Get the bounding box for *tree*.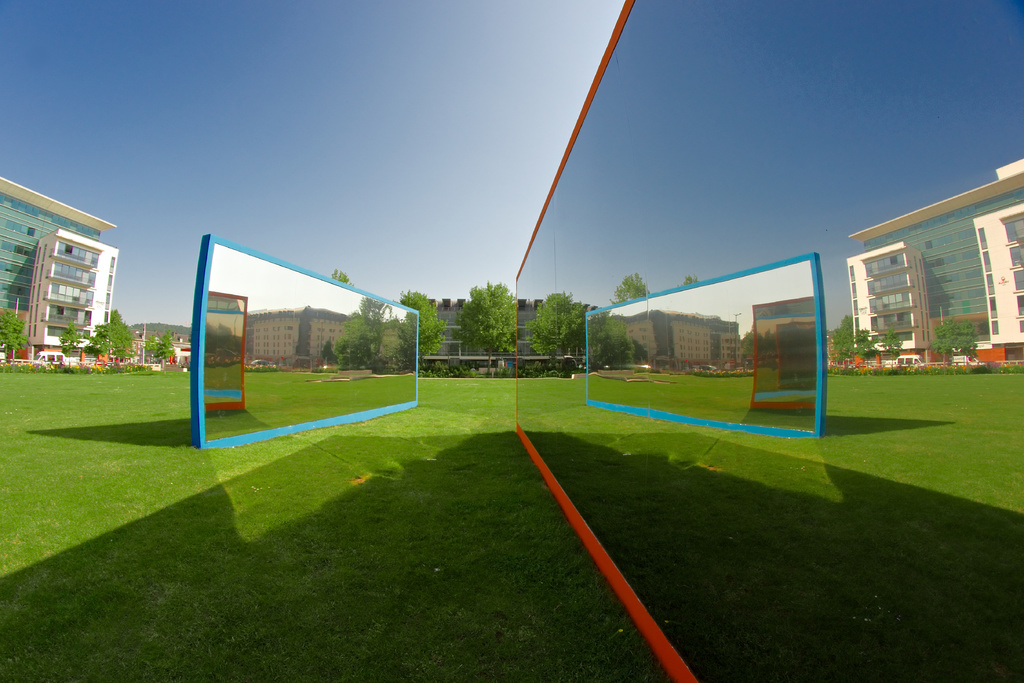
select_region(0, 310, 29, 360).
